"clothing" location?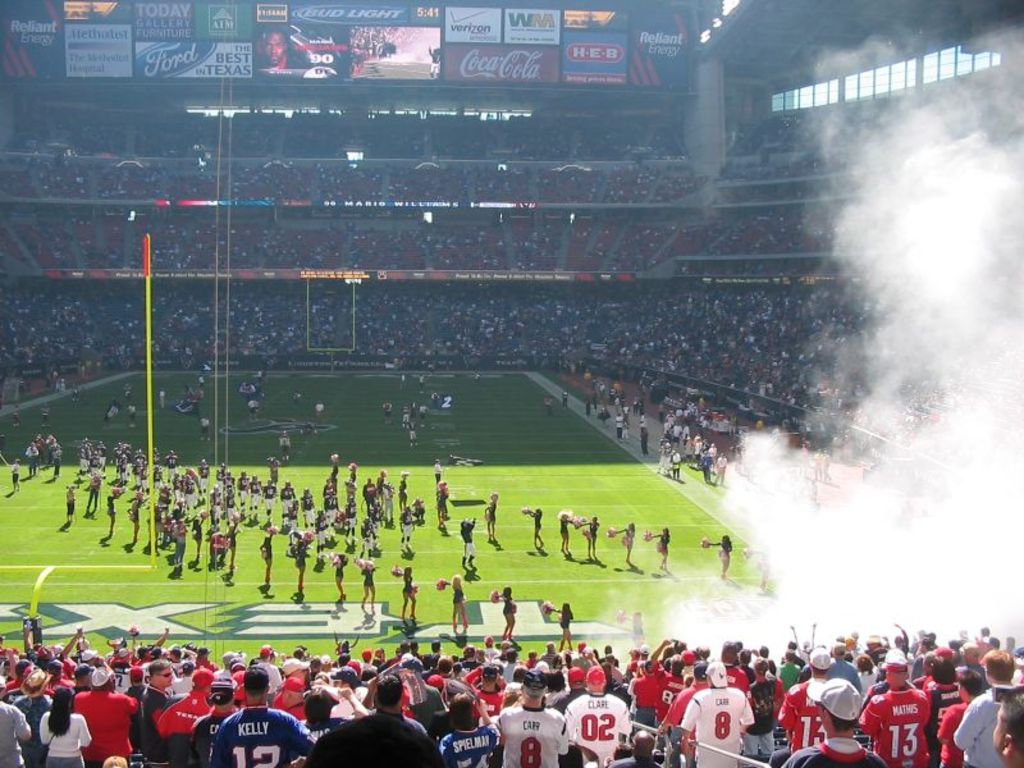
[950,692,1000,767]
